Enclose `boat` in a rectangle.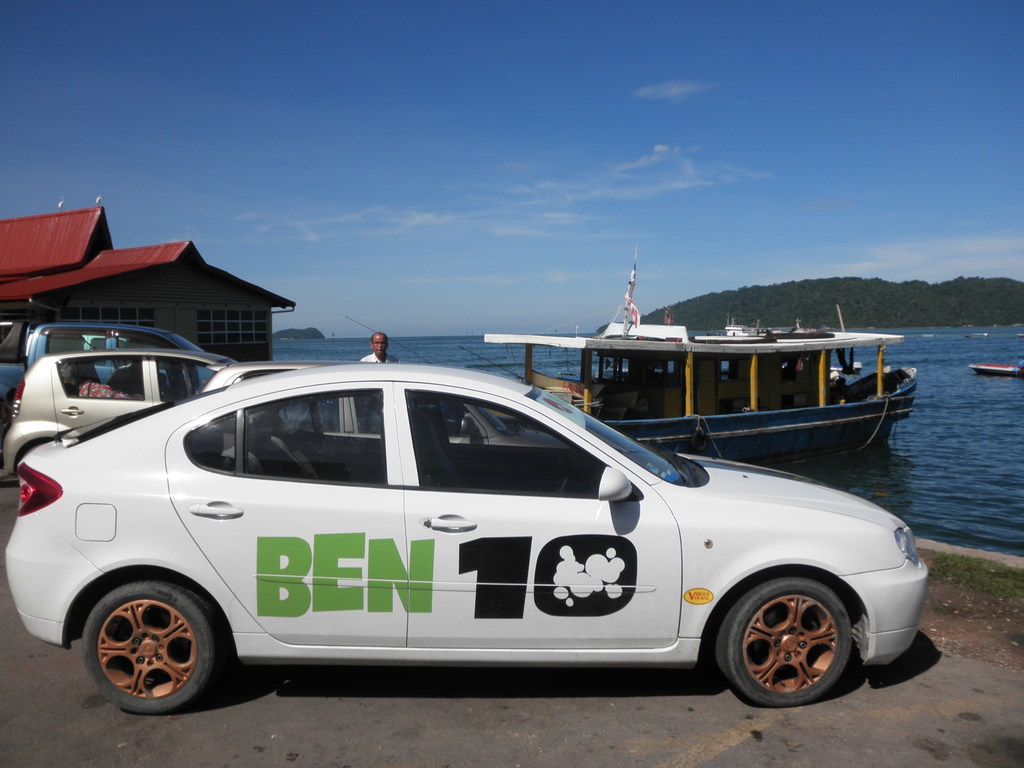
locate(915, 330, 943, 344).
